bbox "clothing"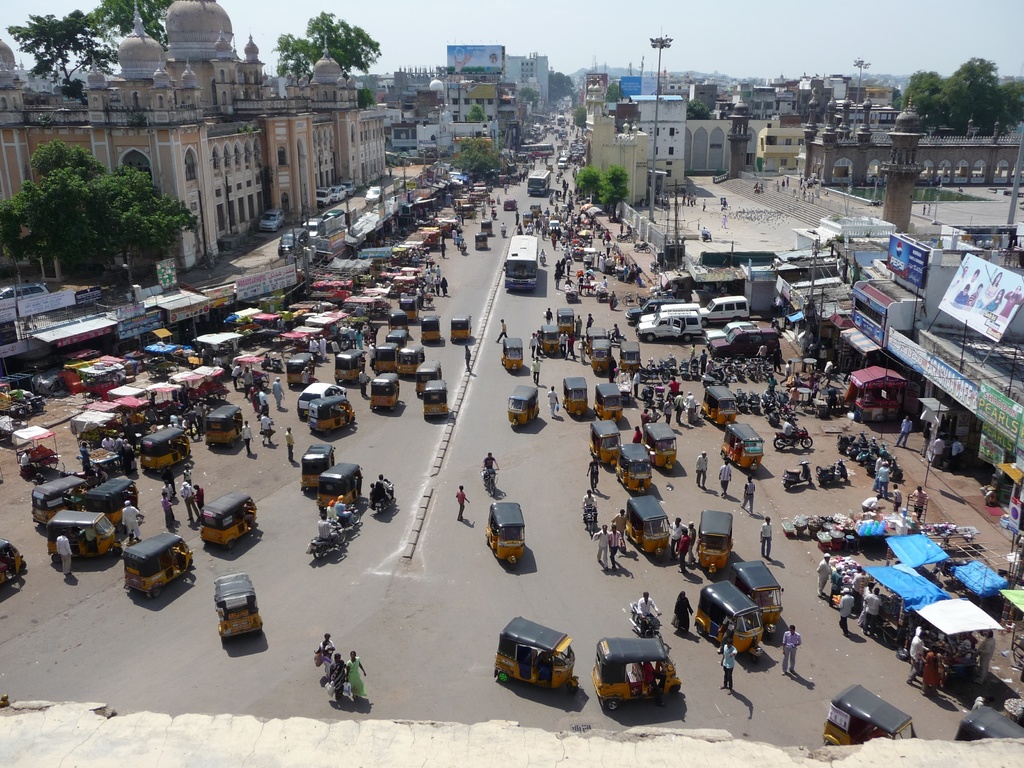
{"left": 550, "top": 391, "right": 557, "bottom": 415}
